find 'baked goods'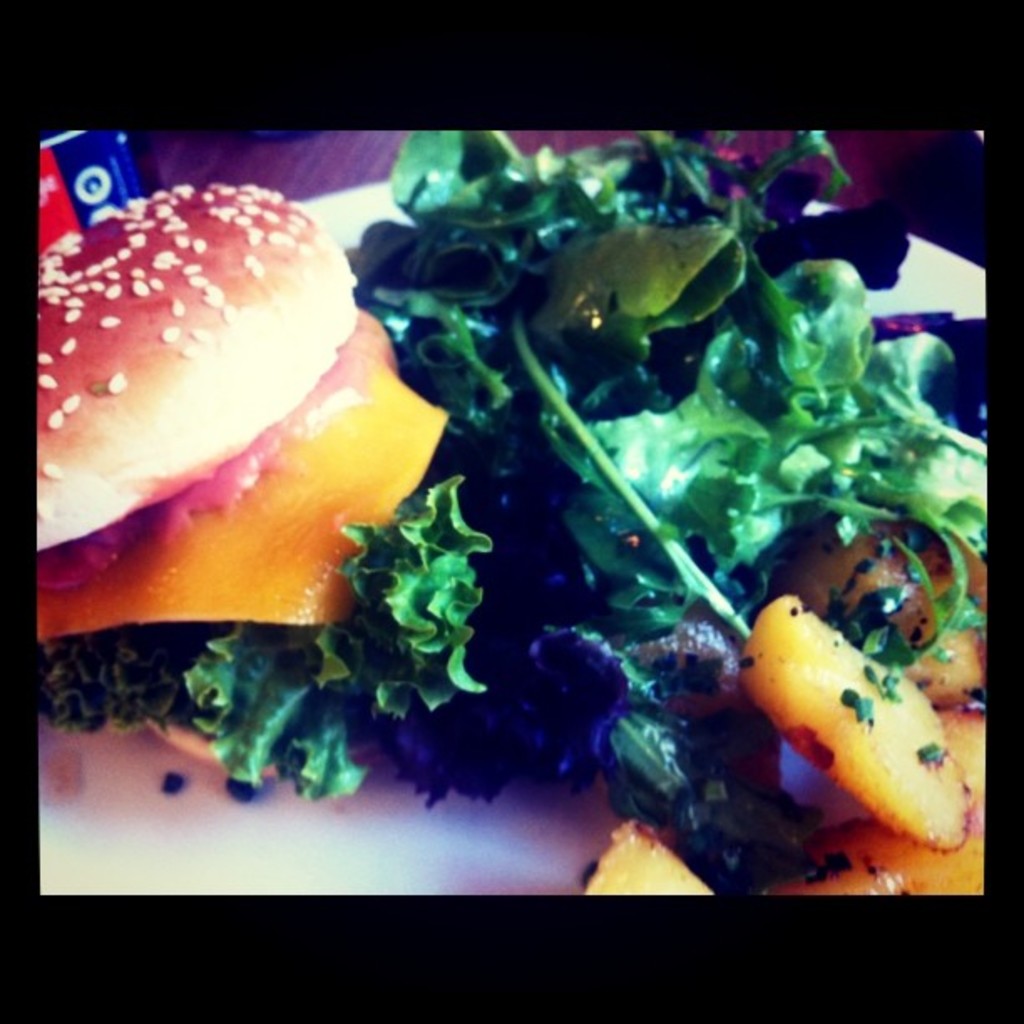
select_region(17, 142, 403, 684)
